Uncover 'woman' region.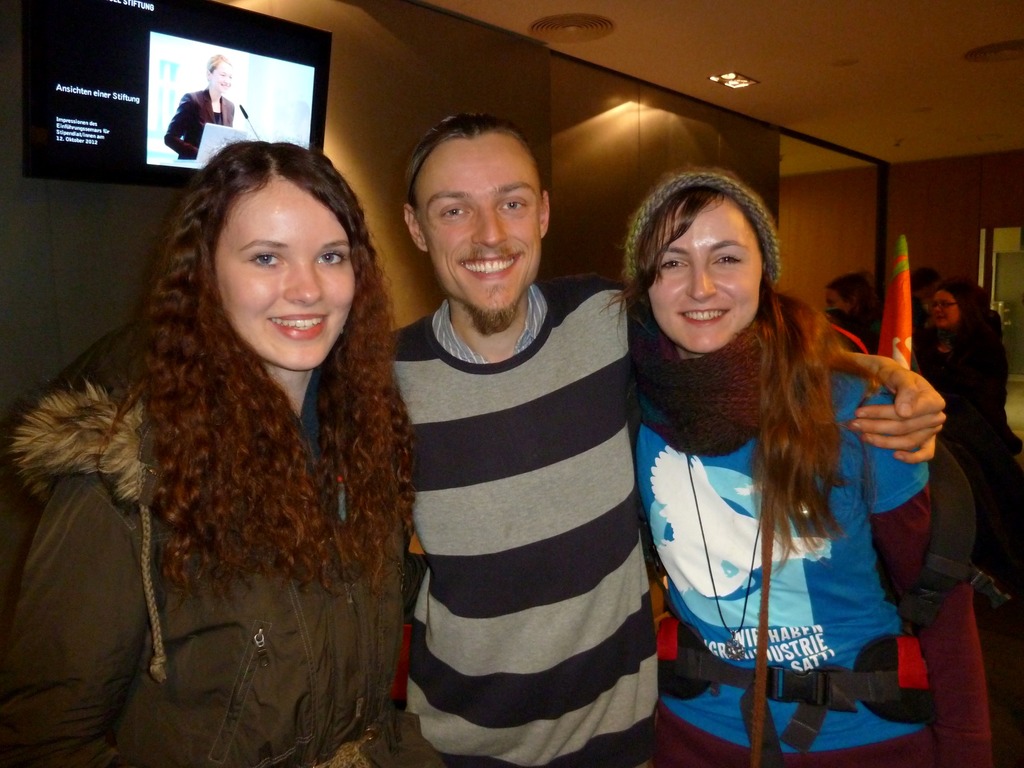
Uncovered: 158,57,236,156.
